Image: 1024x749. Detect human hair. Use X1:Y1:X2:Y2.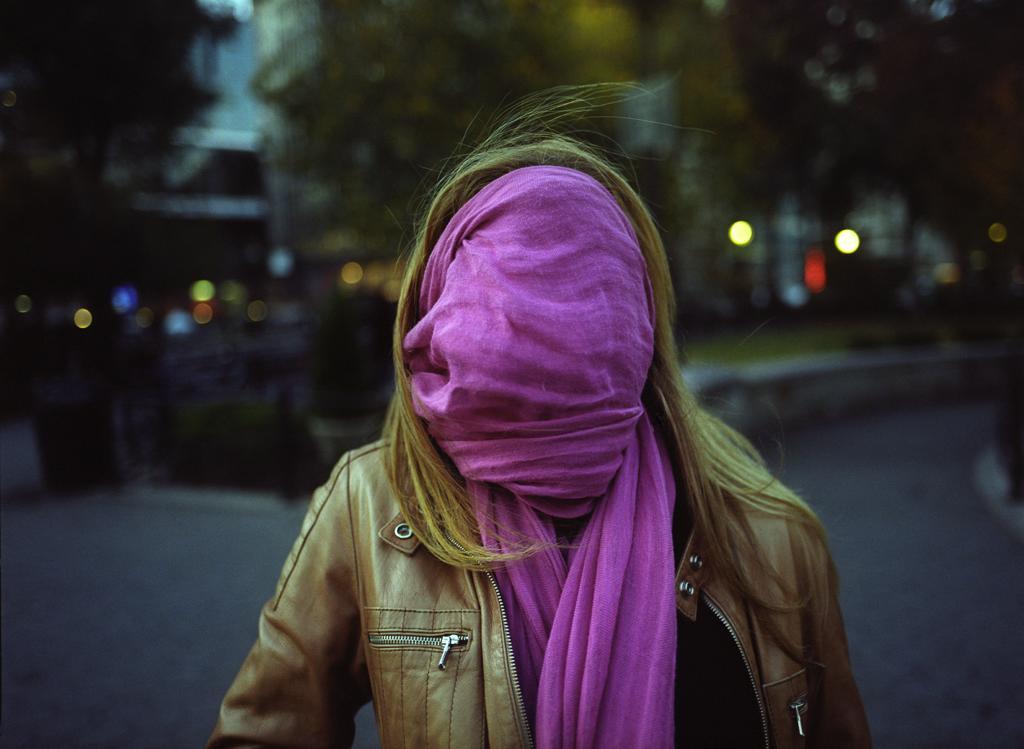
321:112:750:676.
